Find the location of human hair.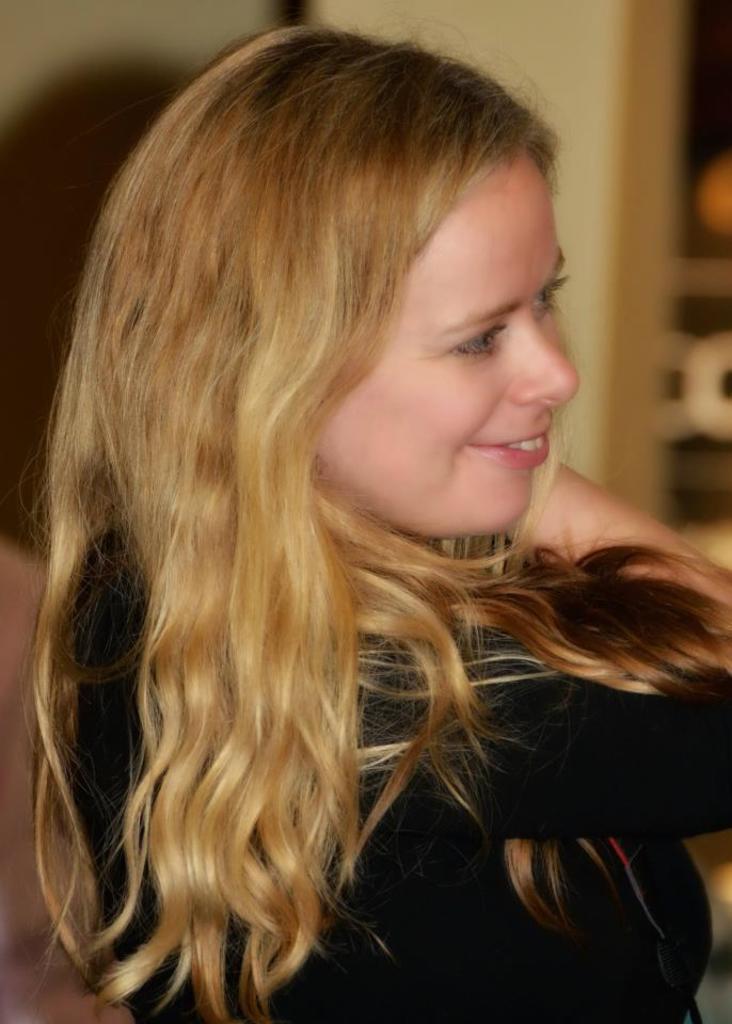
Location: Rect(26, 17, 731, 1023).
